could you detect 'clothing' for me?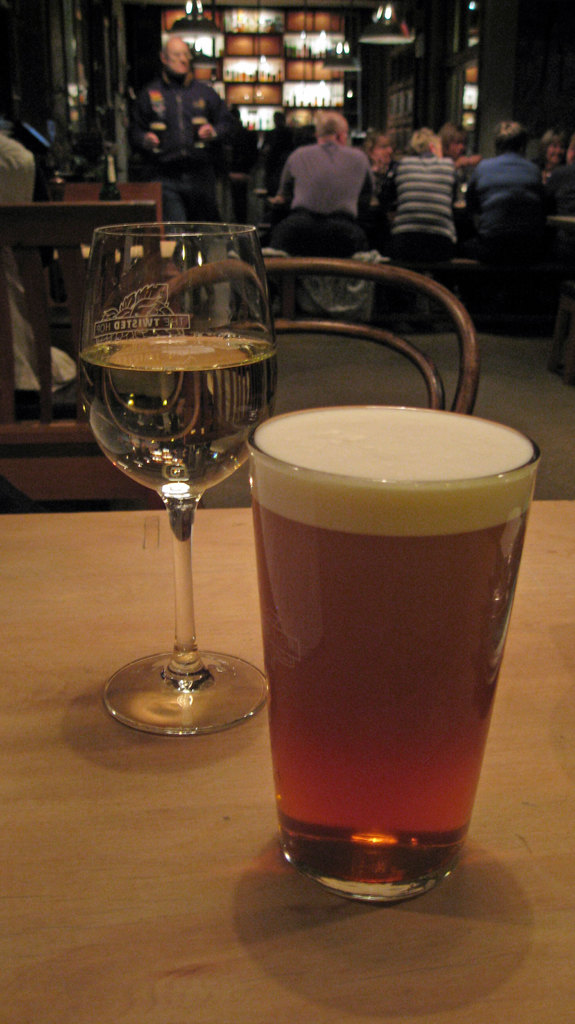
Detection result: left=546, top=163, right=574, bottom=216.
